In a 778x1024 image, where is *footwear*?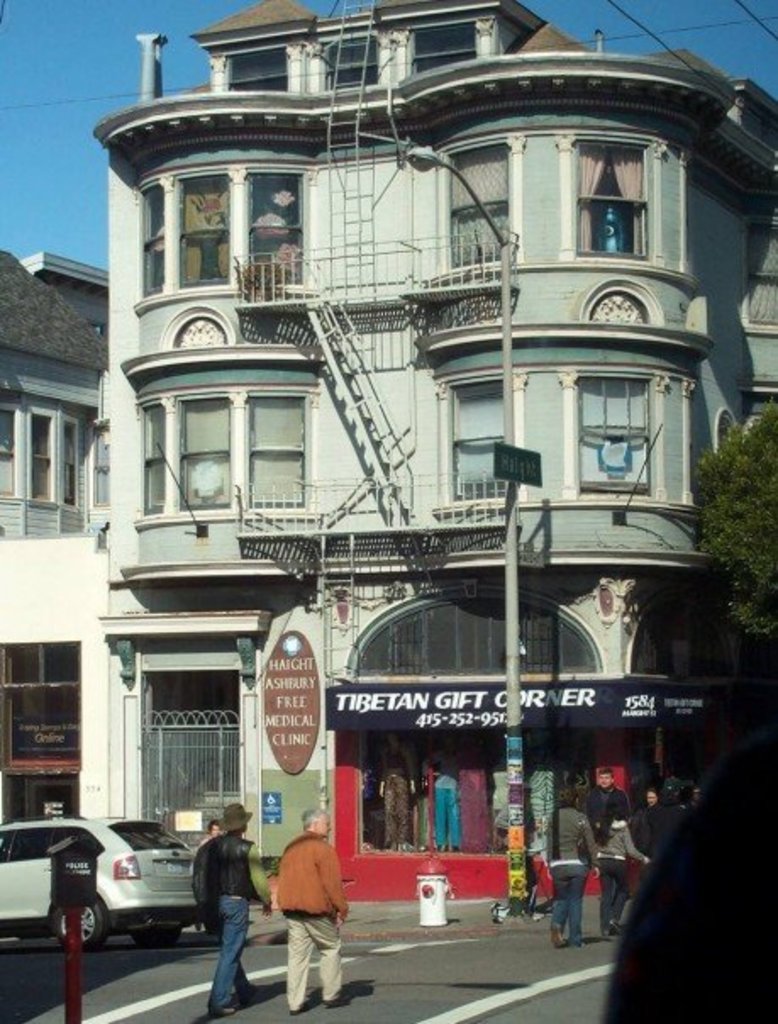
l=607, t=919, r=619, b=938.
